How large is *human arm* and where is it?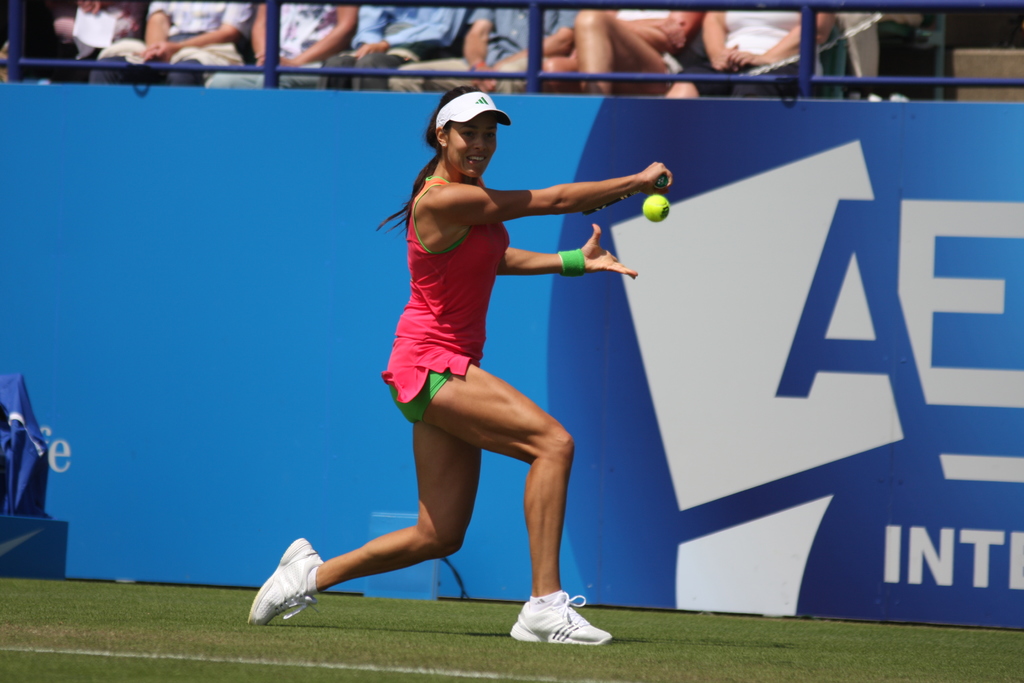
Bounding box: (left=458, top=0, right=499, bottom=98).
